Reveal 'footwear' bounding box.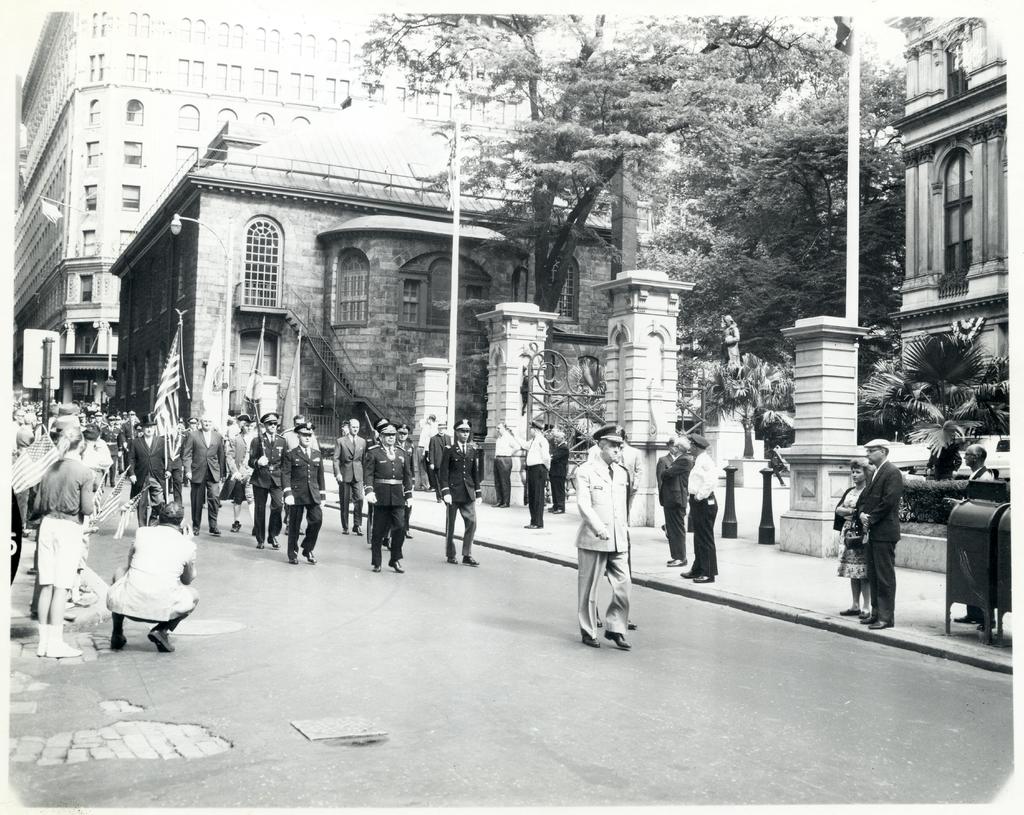
Revealed: 420,486,426,492.
